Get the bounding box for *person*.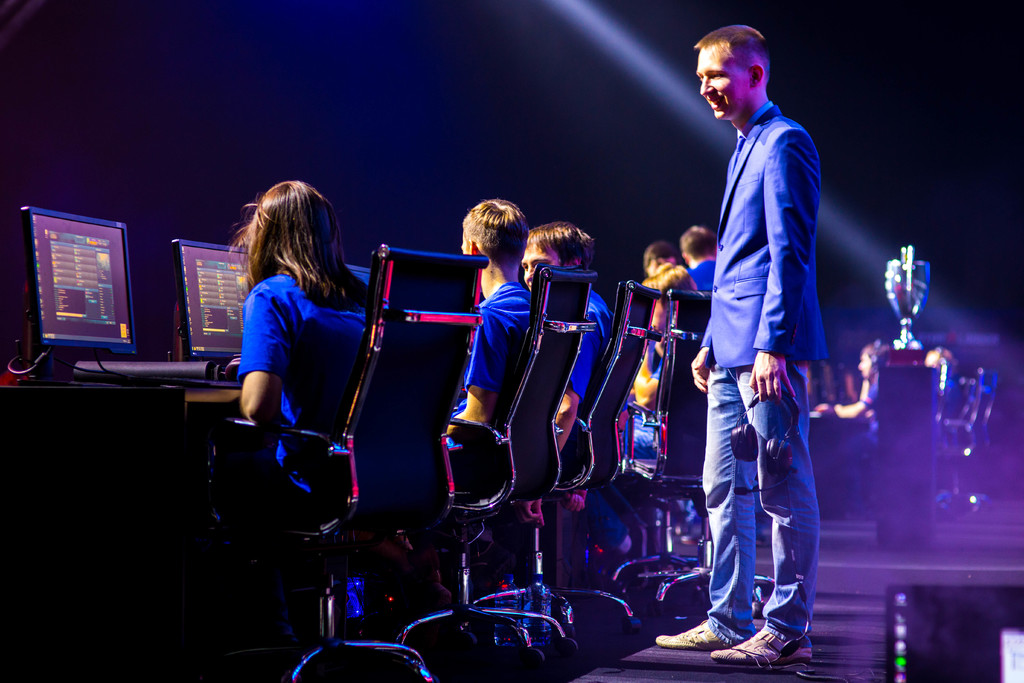
bbox=[212, 160, 369, 578].
